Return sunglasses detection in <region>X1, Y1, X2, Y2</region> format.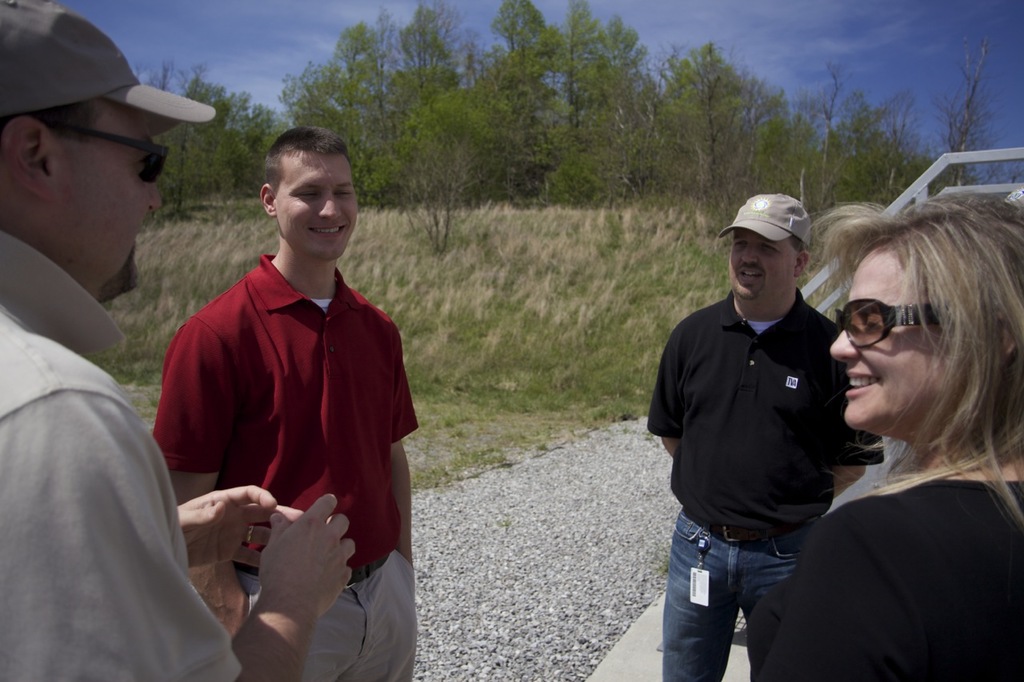
<region>837, 297, 942, 349</region>.
